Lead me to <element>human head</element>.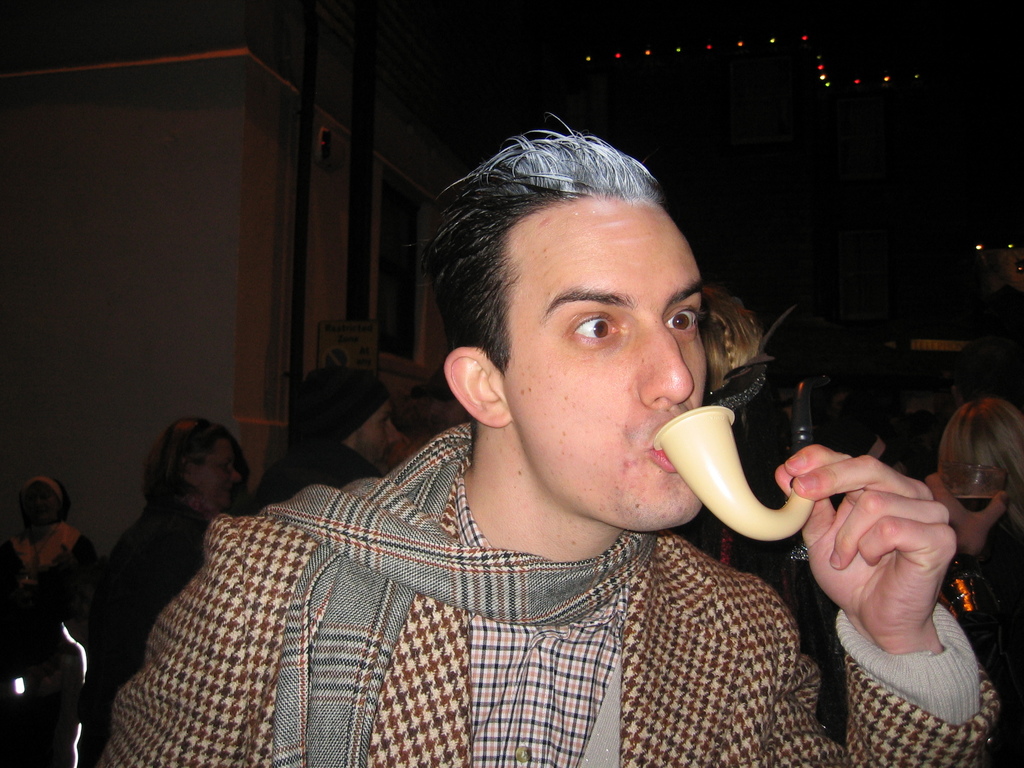
Lead to 419/114/716/532.
